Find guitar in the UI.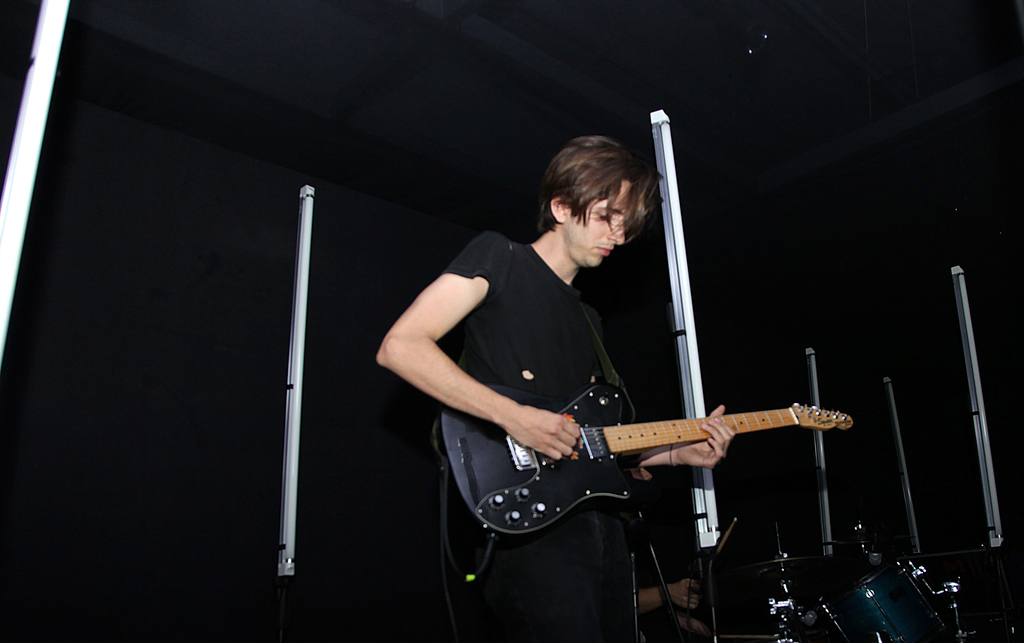
UI element at [x1=416, y1=347, x2=858, y2=551].
